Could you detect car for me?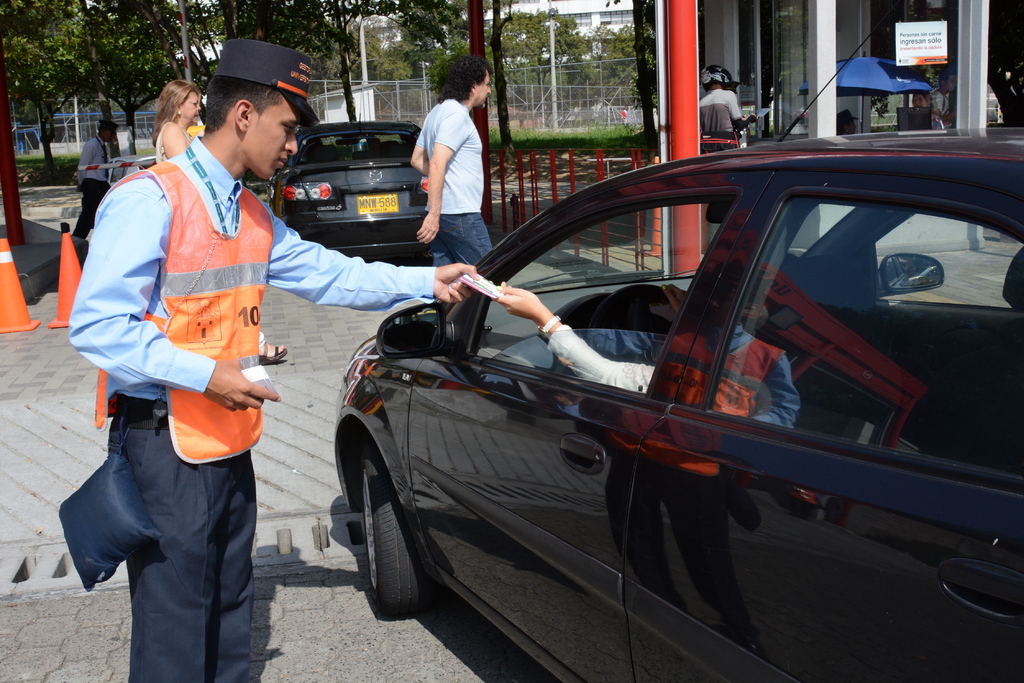
Detection result: 266 109 438 263.
